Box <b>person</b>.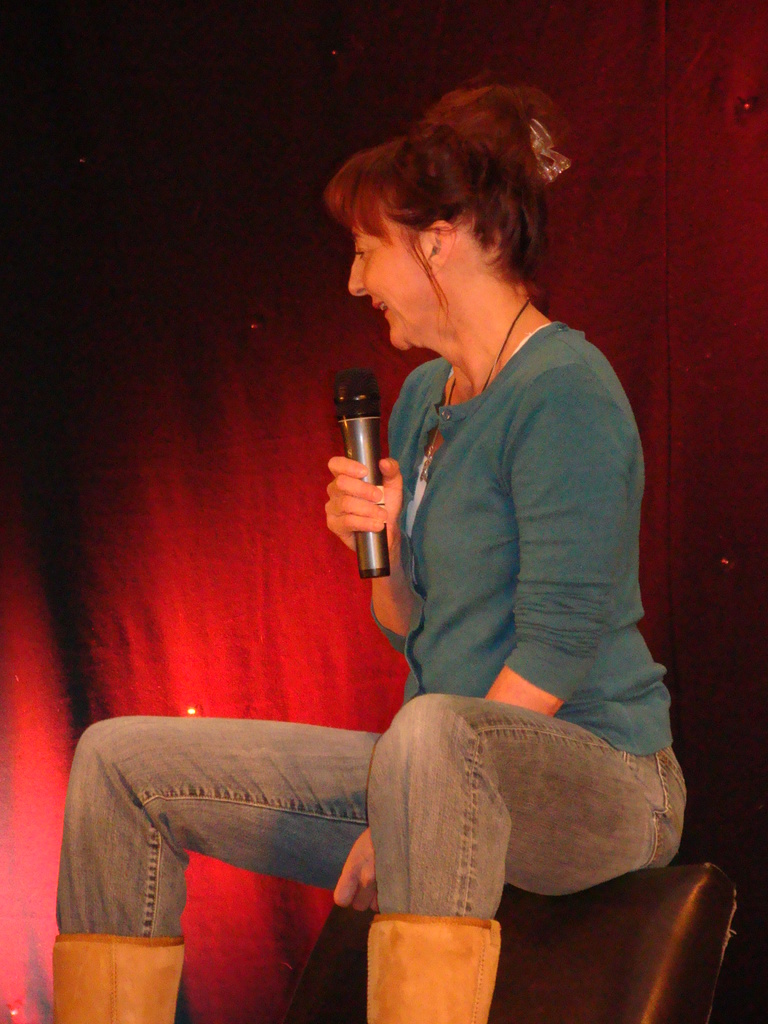
BBox(46, 78, 692, 1023).
